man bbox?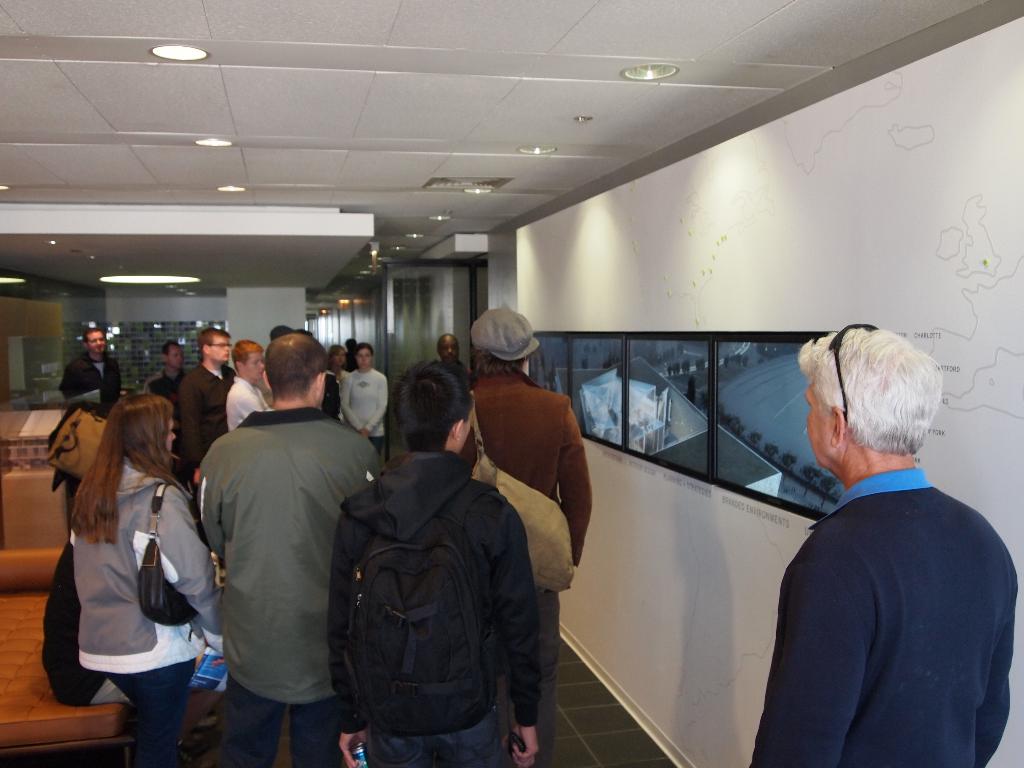
<bbox>436, 333, 477, 383</bbox>
